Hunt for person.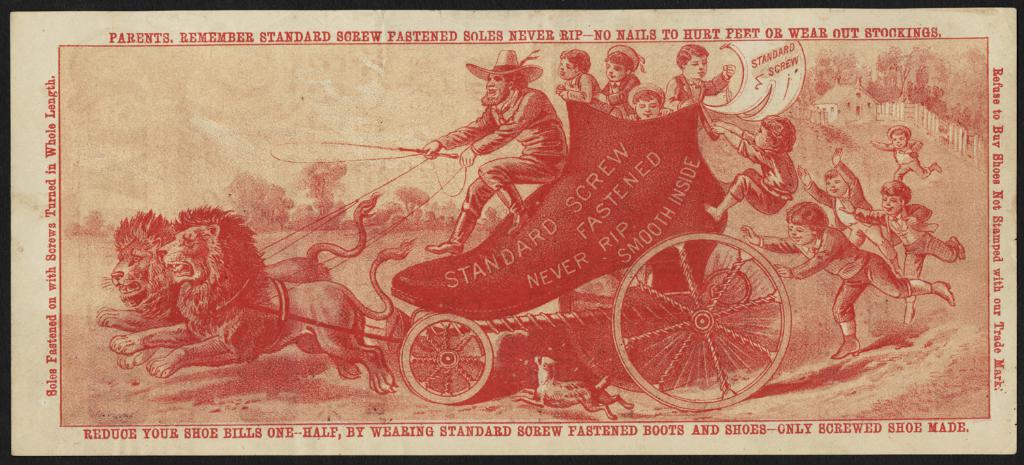
Hunted down at box(556, 50, 621, 121).
